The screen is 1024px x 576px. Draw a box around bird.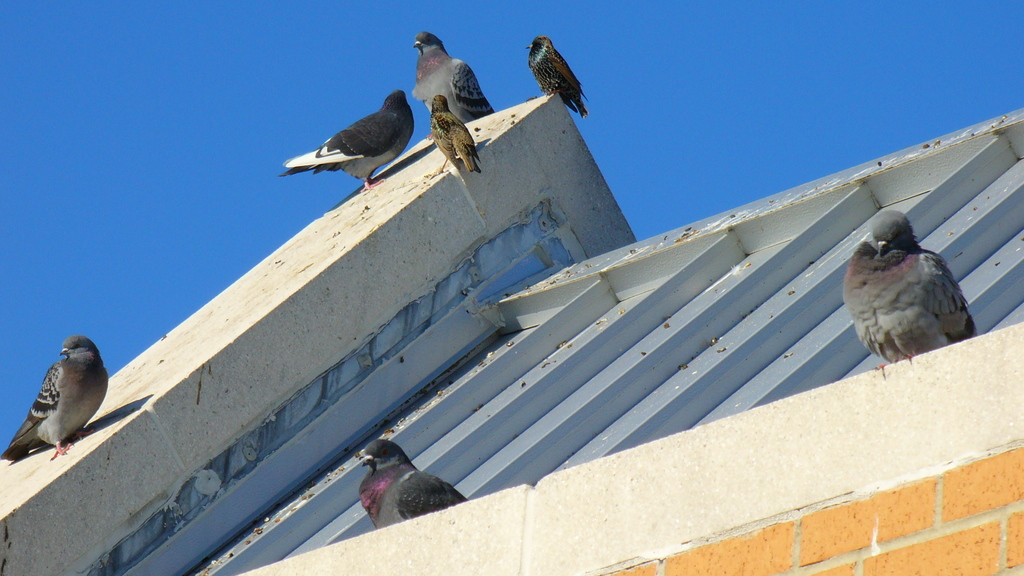
x1=851, y1=214, x2=981, y2=366.
